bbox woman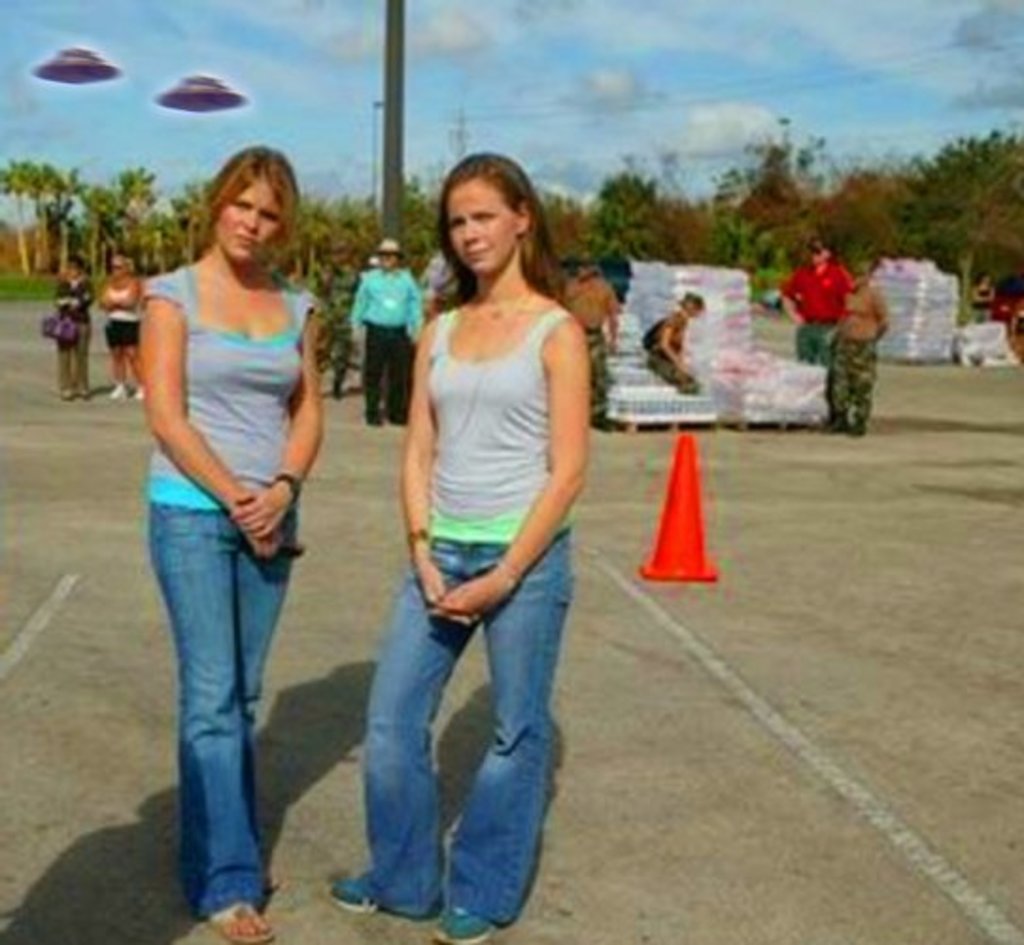
325,151,601,943
